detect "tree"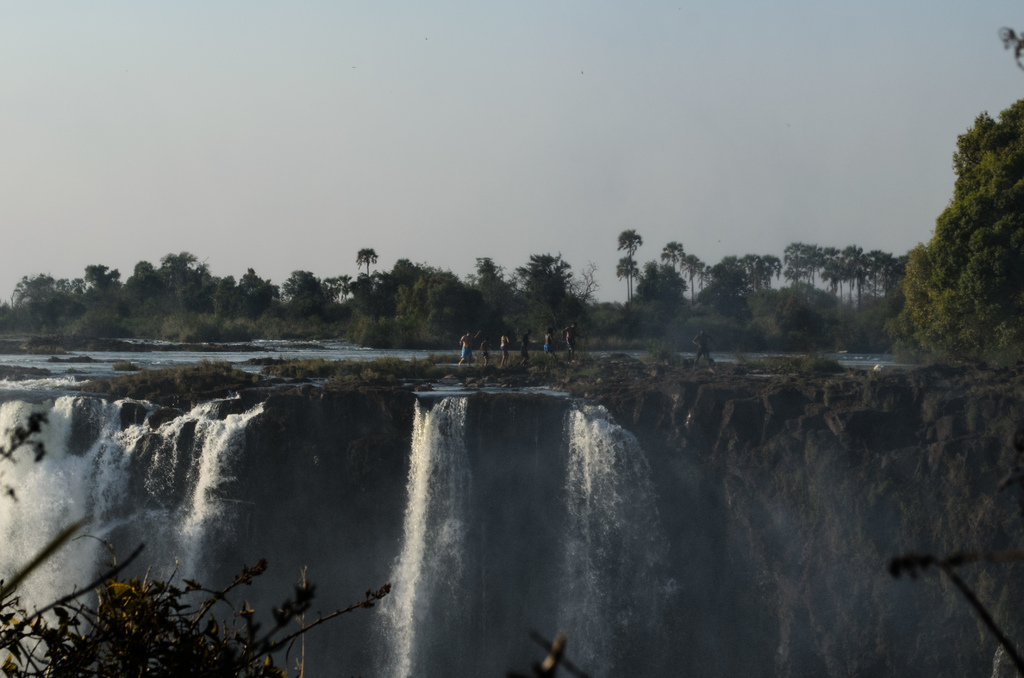
83/262/126/295
